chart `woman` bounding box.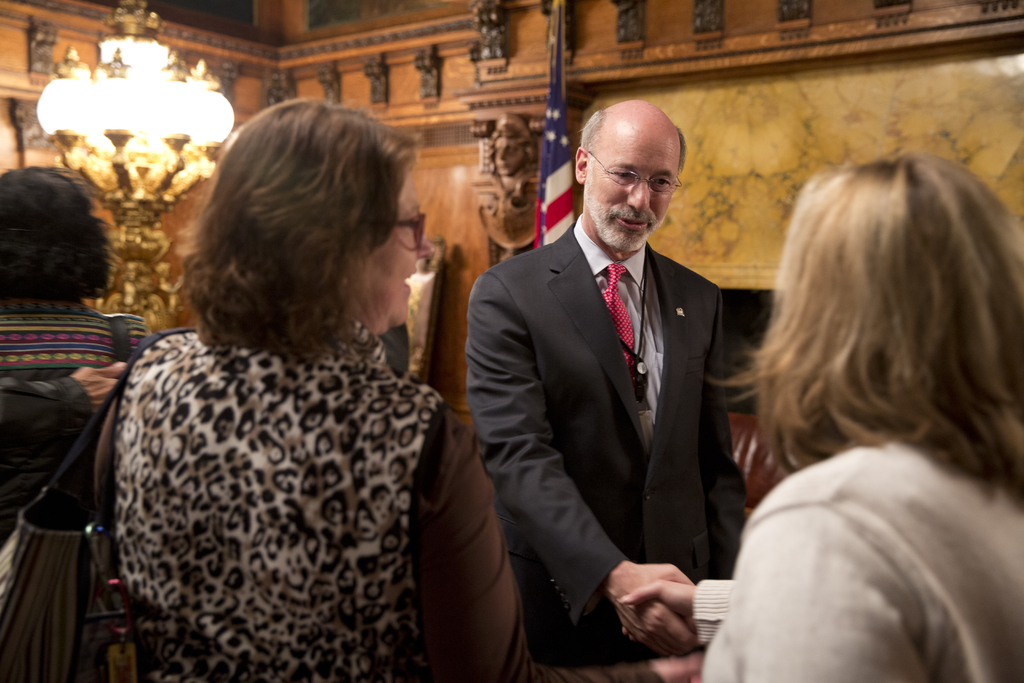
Charted: locate(0, 170, 158, 564).
